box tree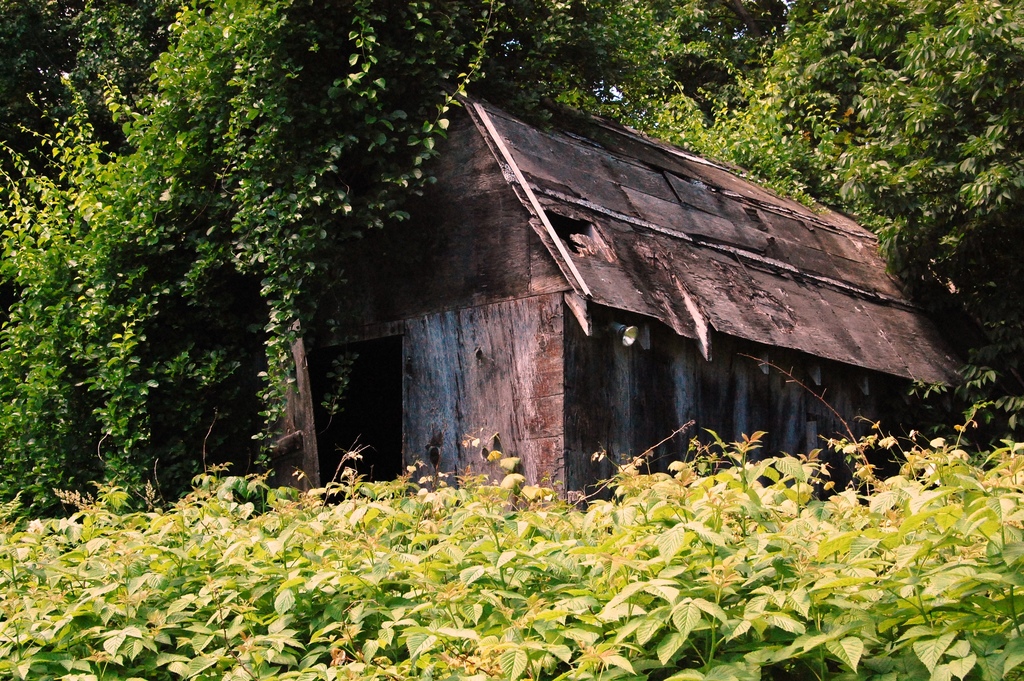
0, 0, 314, 548
